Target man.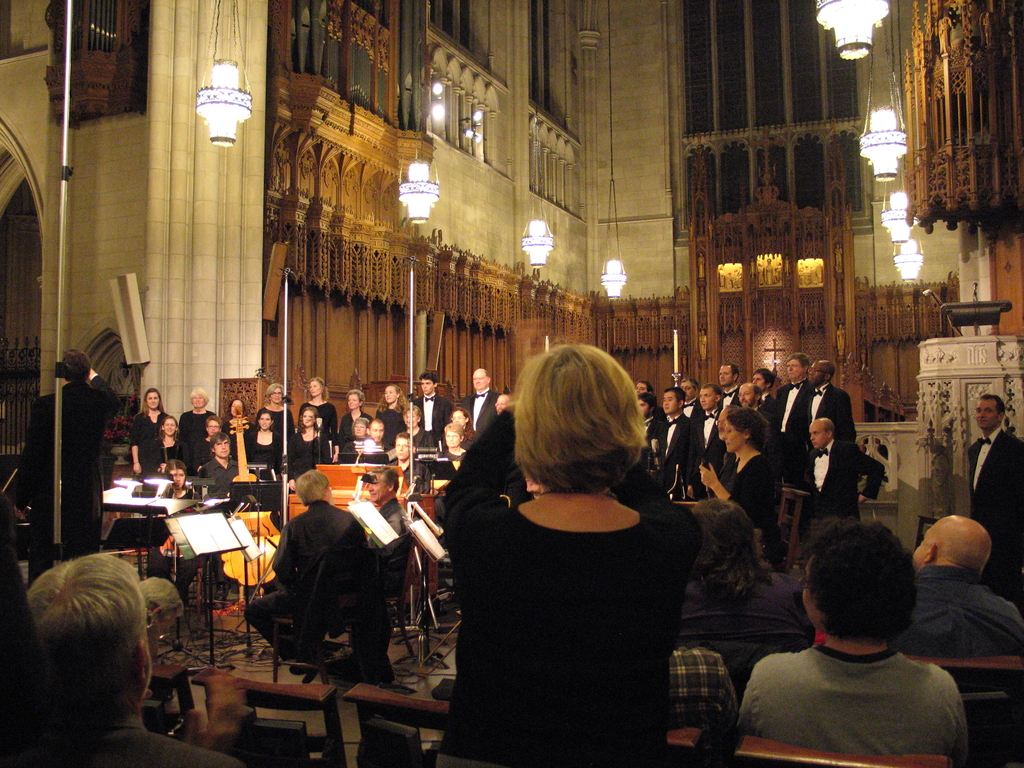
Target region: 245:470:379:672.
